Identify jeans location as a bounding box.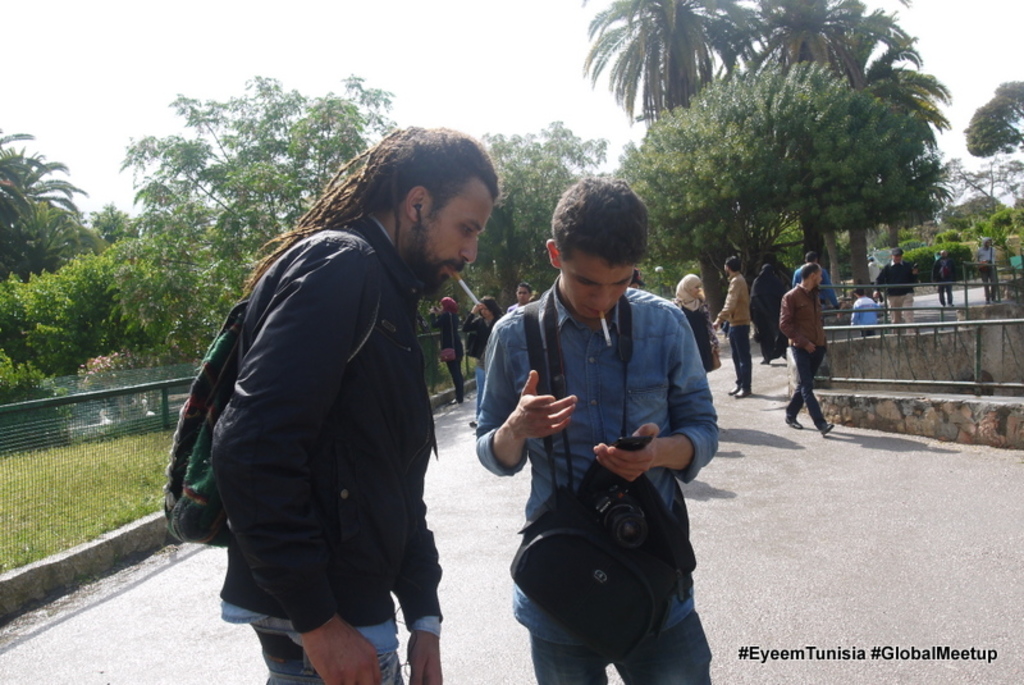
BBox(782, 328, 838, 428).
